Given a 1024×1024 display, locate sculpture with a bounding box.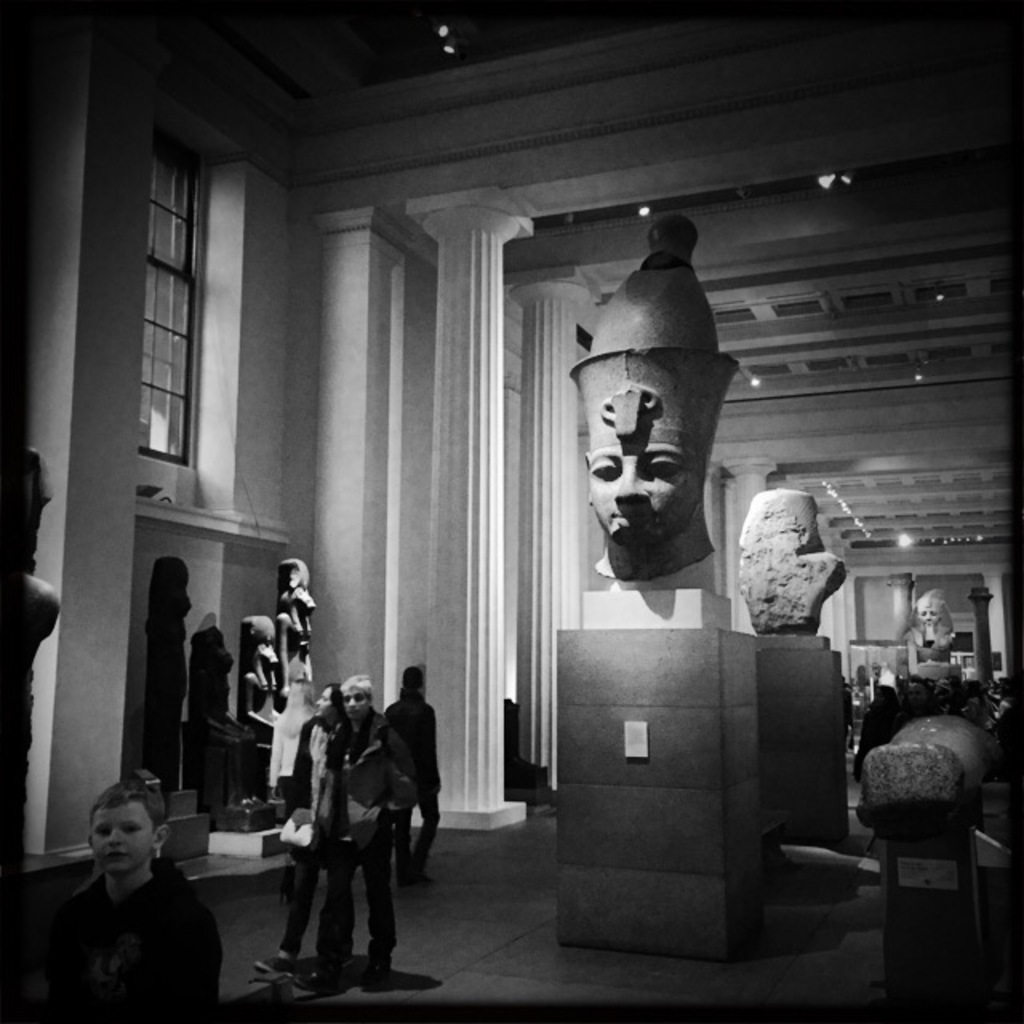
Located: Rect(512, 200, 818, 608).
